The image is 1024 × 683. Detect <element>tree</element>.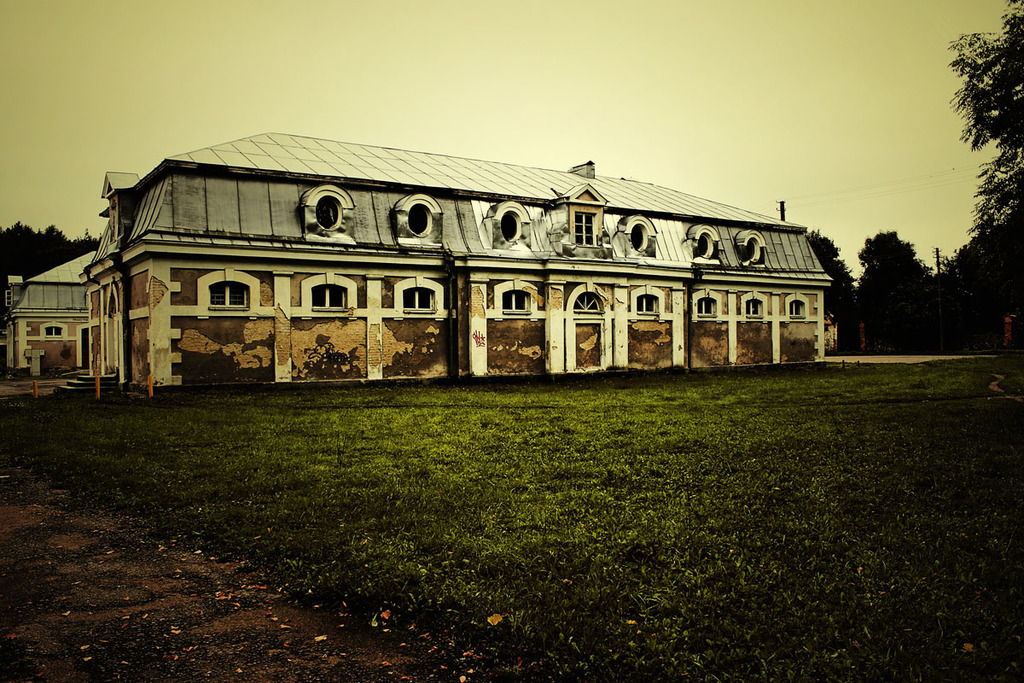
Detection: rect(0, 220, 104, 302).
